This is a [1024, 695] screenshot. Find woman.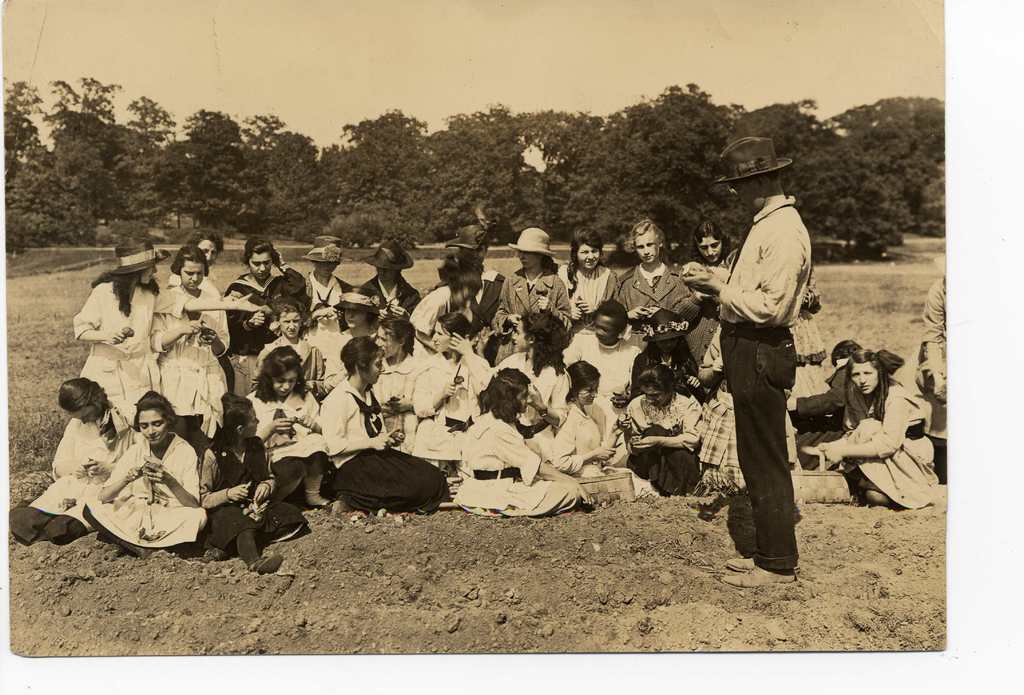
Bounding box: region(616, 217, 686, 340).
